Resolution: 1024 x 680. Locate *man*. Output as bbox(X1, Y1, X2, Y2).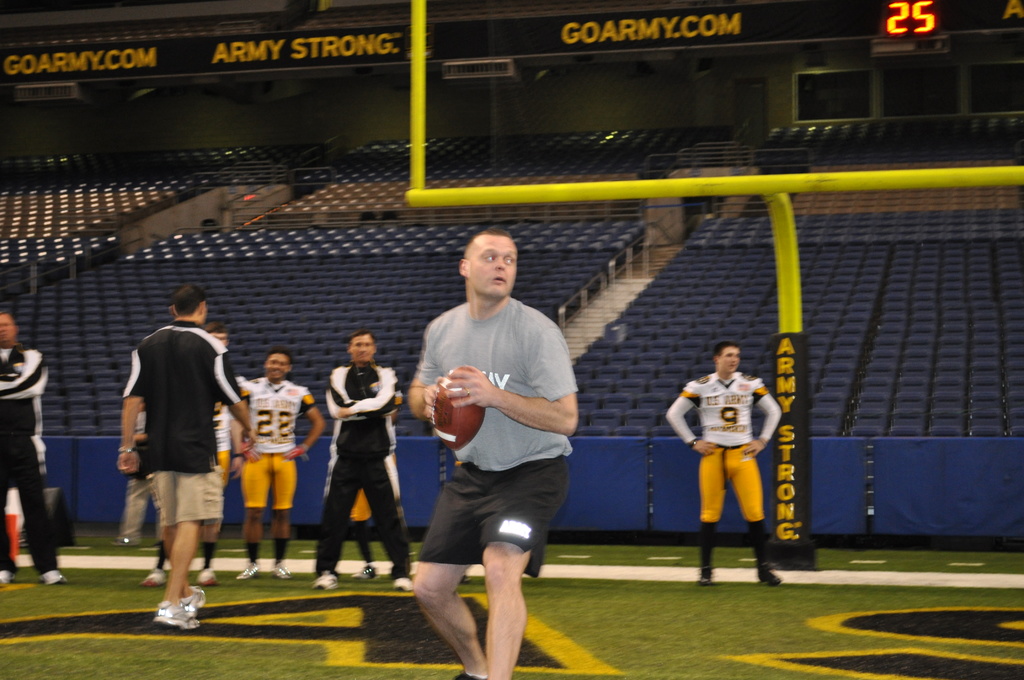
bbox(136, 319, 225, 595).
